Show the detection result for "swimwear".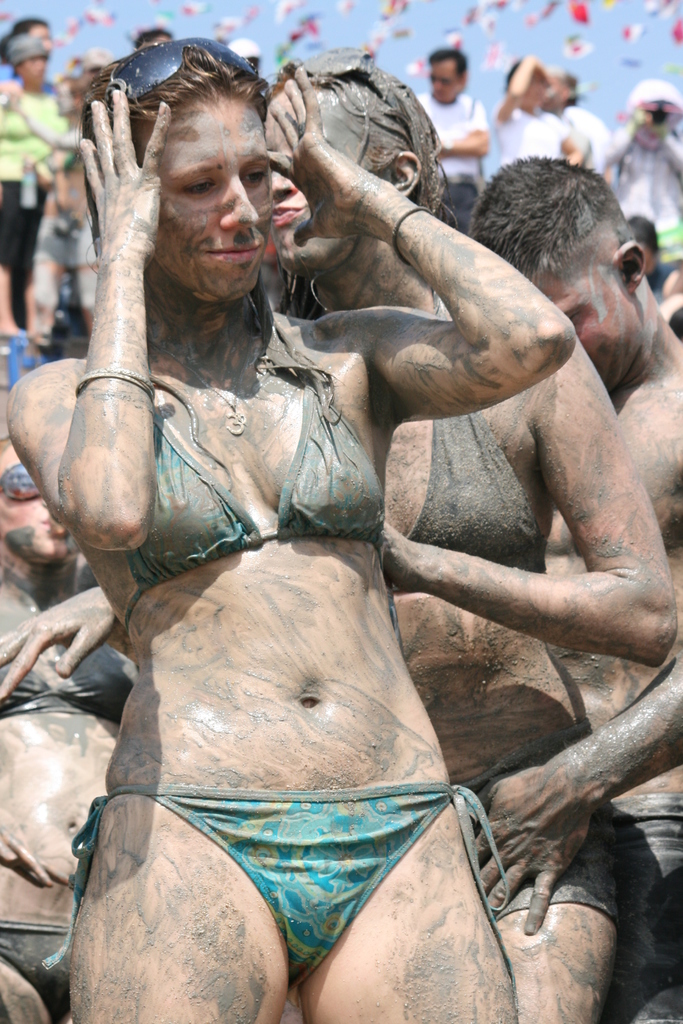
rect(0, 171, 49, 267).
